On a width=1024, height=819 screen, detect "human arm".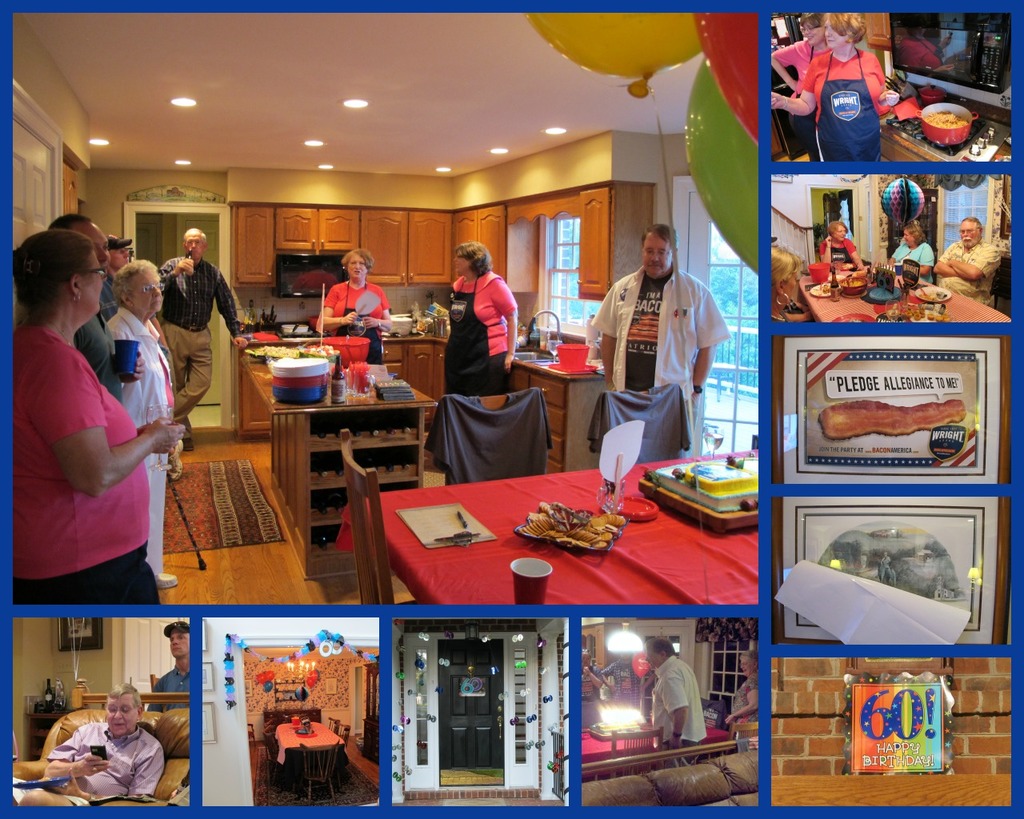
left=344, top=300, right=397, bottom=343.
